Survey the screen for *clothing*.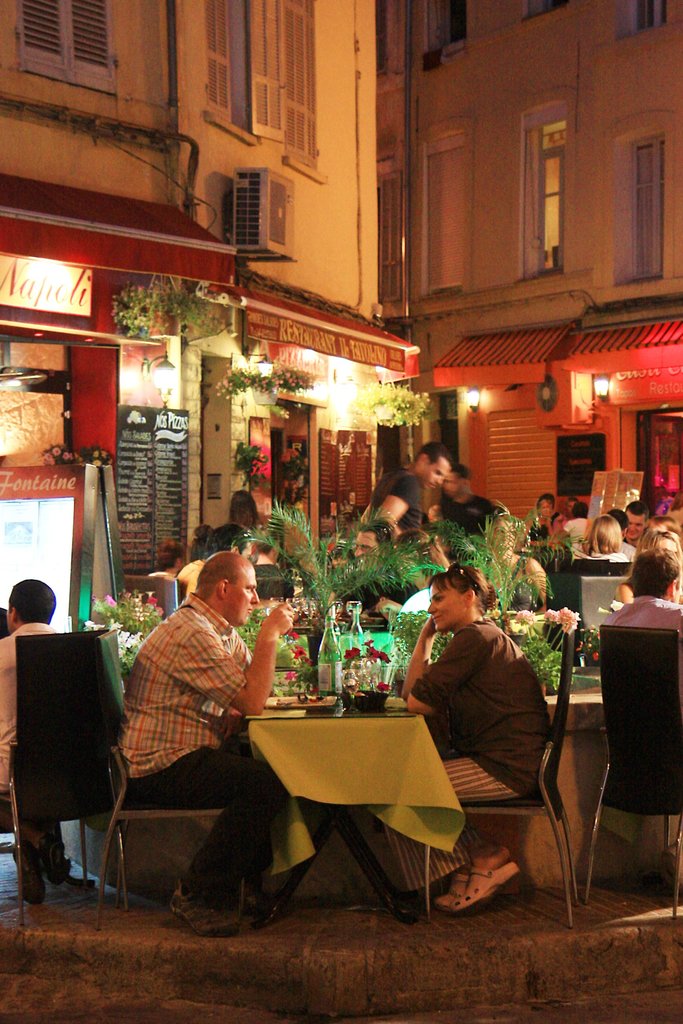
Survey found: {"x1": 120, "y1": 569, "x2": 284, "y2": 876}.
